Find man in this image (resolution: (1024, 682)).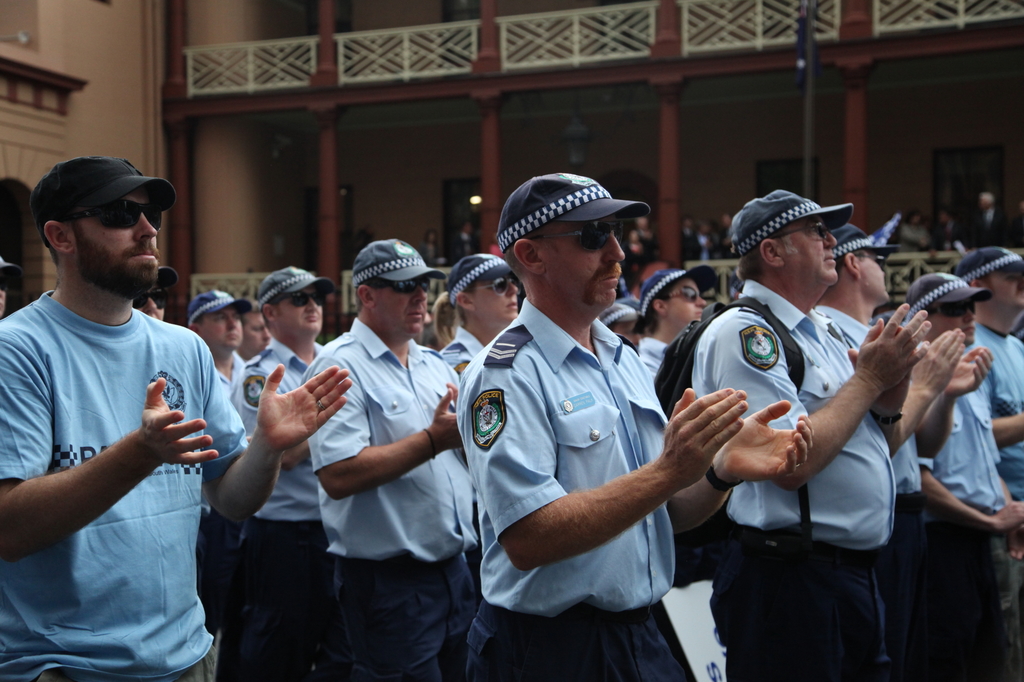
{"x1": 963, "y1": 239, "x2": 1022, "y2": 680}.
